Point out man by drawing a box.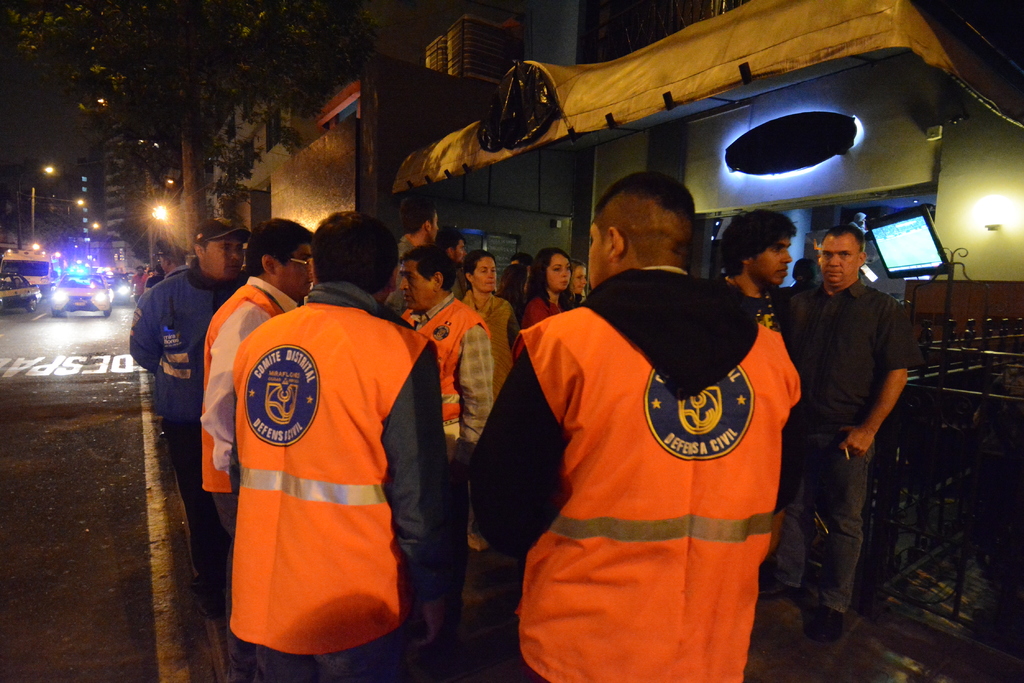
select_region(788, 223, 925, 641).
